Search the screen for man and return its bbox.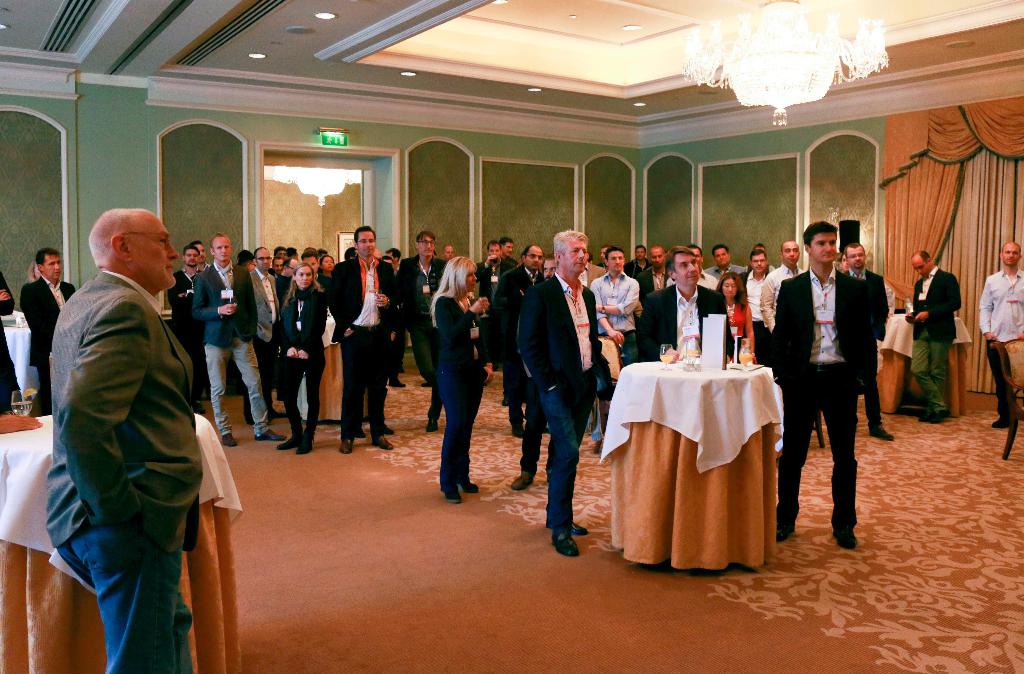
Found: 166:246:204:411.
